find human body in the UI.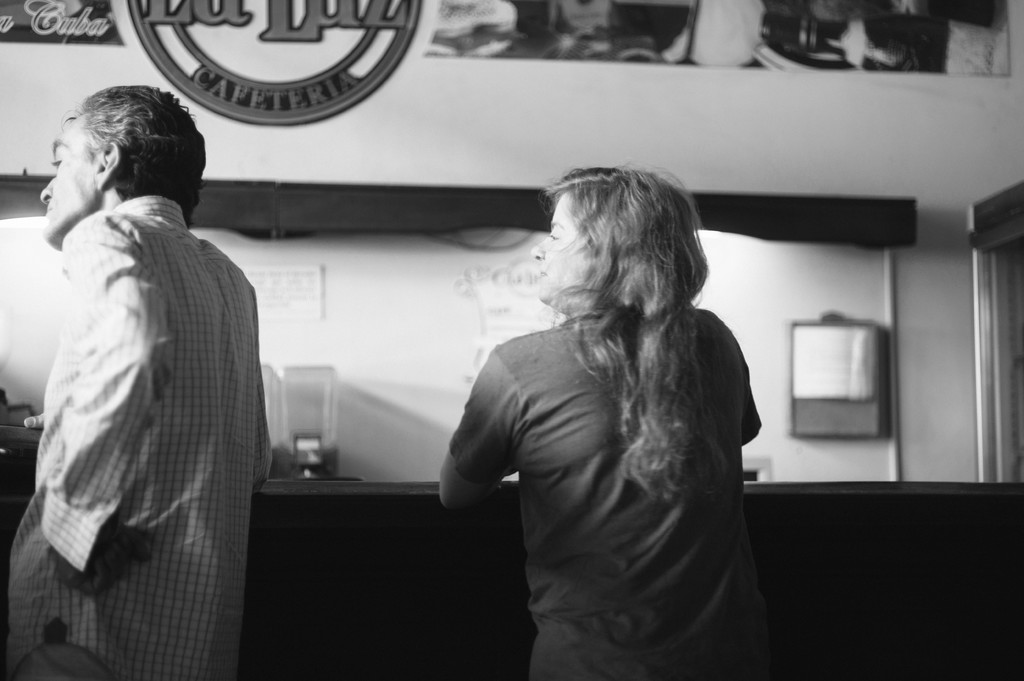
UI element at select_region(0, 83, 276, 676).
